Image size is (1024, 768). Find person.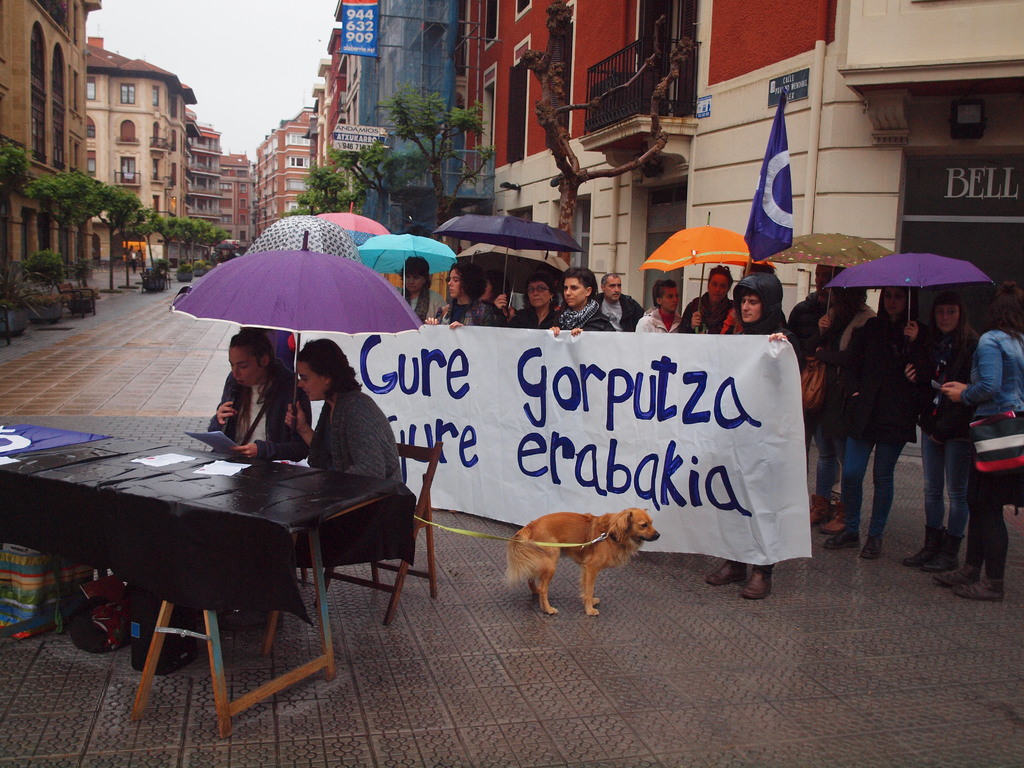
x1=128 y1=247 x2=140 y2=276.
